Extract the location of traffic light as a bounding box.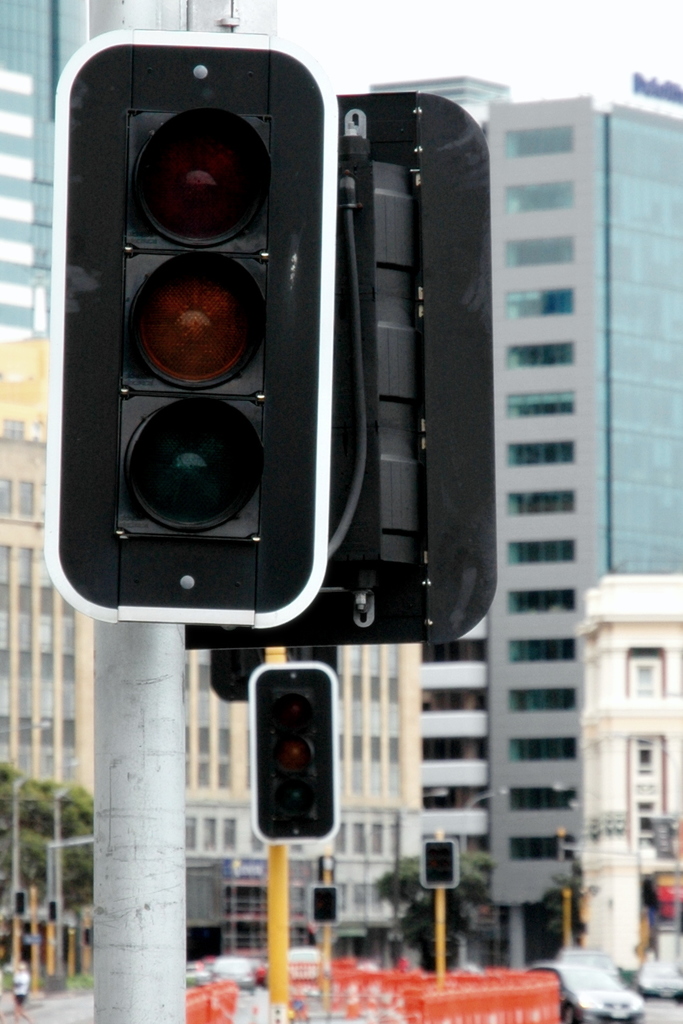
detection(253, 662, 338, 841).
